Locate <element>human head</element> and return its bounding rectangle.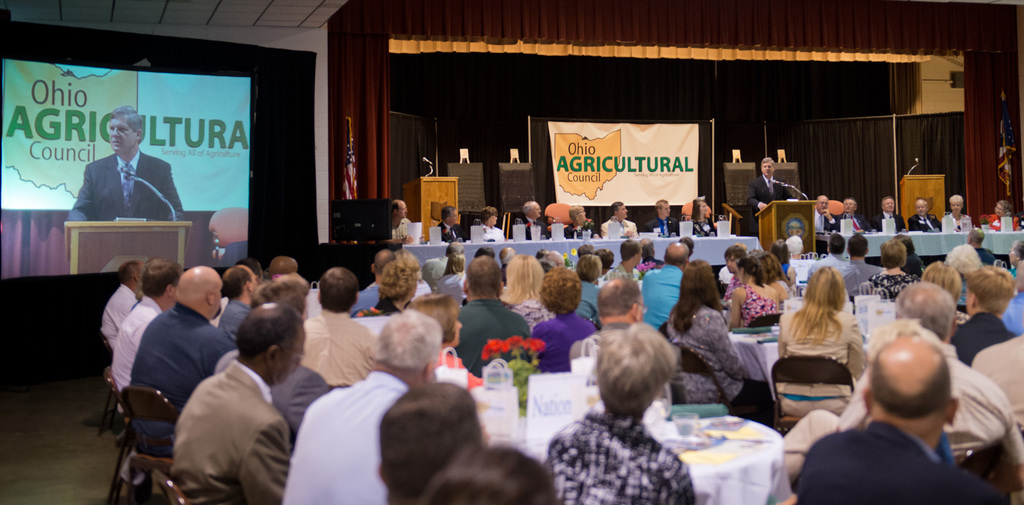
[924,261,964,297].
